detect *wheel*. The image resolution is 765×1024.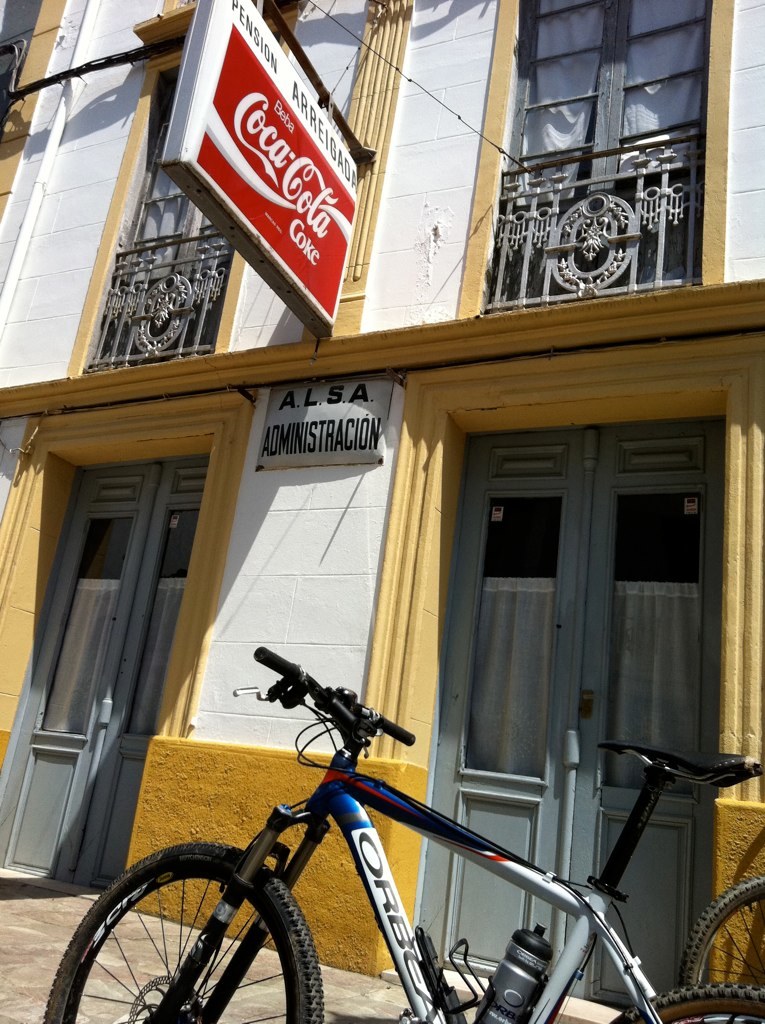
x1=603, y1=982, x2=764, y2=1023.
